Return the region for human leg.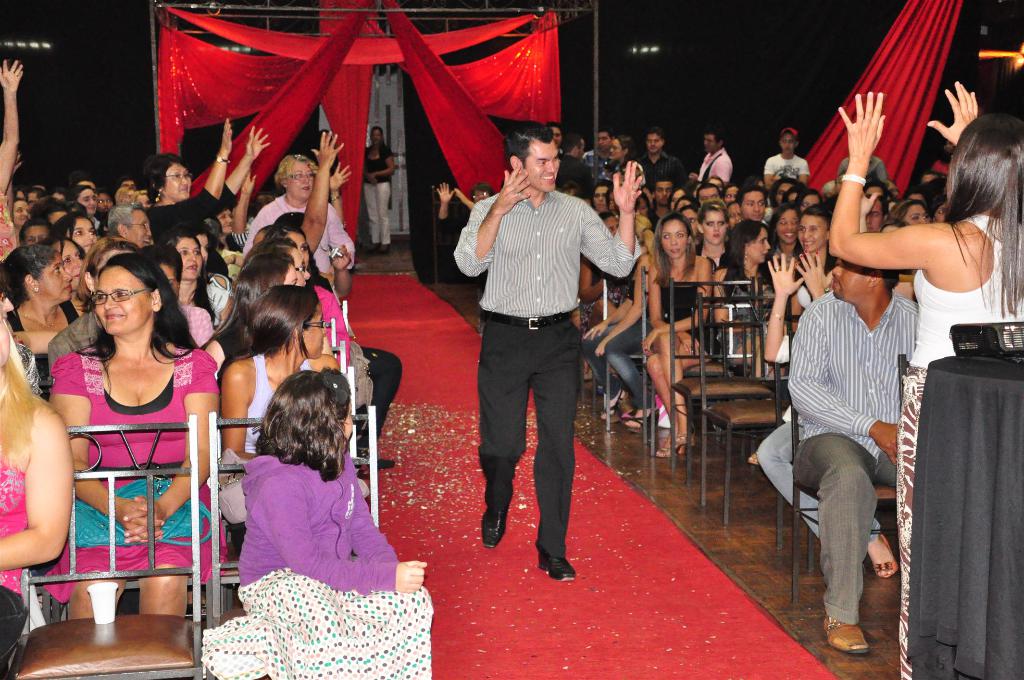
(66, 571, 129, 616).
